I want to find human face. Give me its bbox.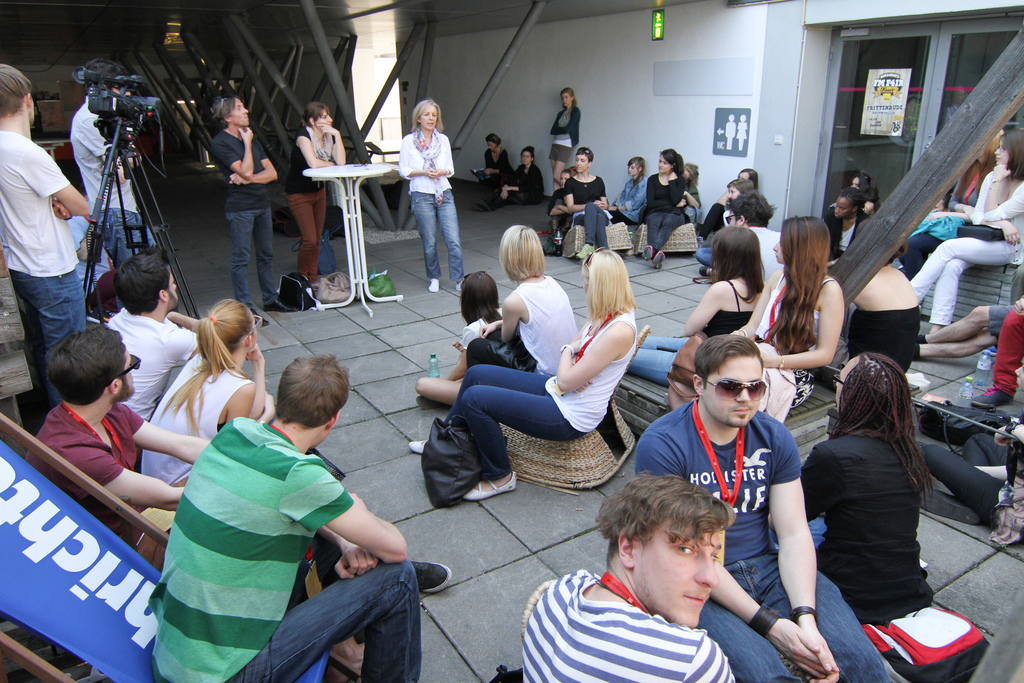
x1=624 y1=154 x2=645 y2=177.
